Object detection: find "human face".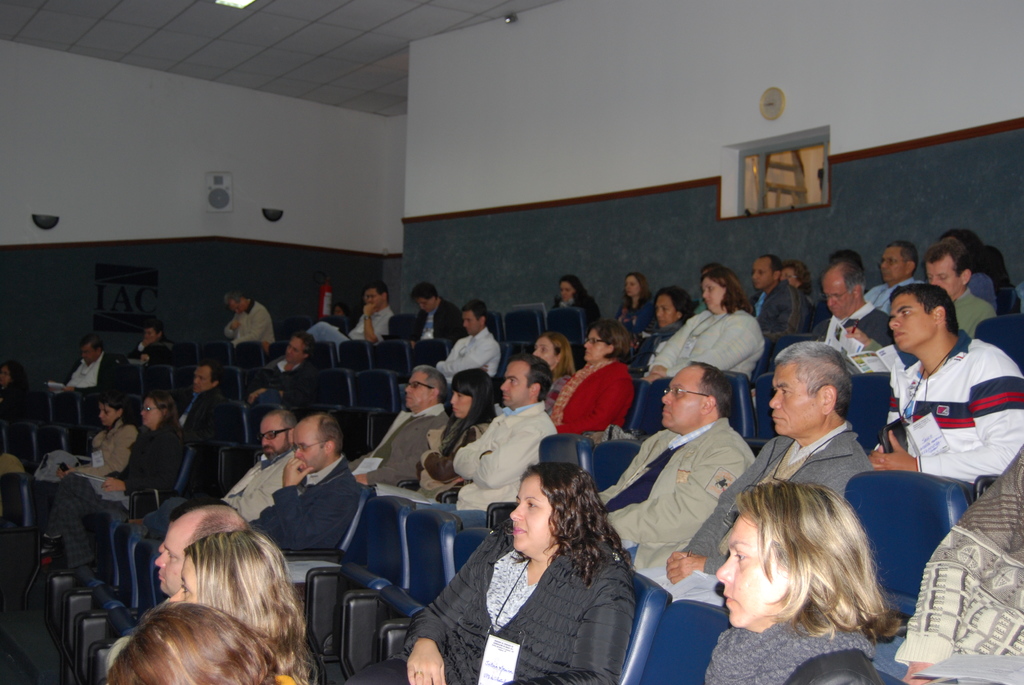
(881, 249, 904, 281).
